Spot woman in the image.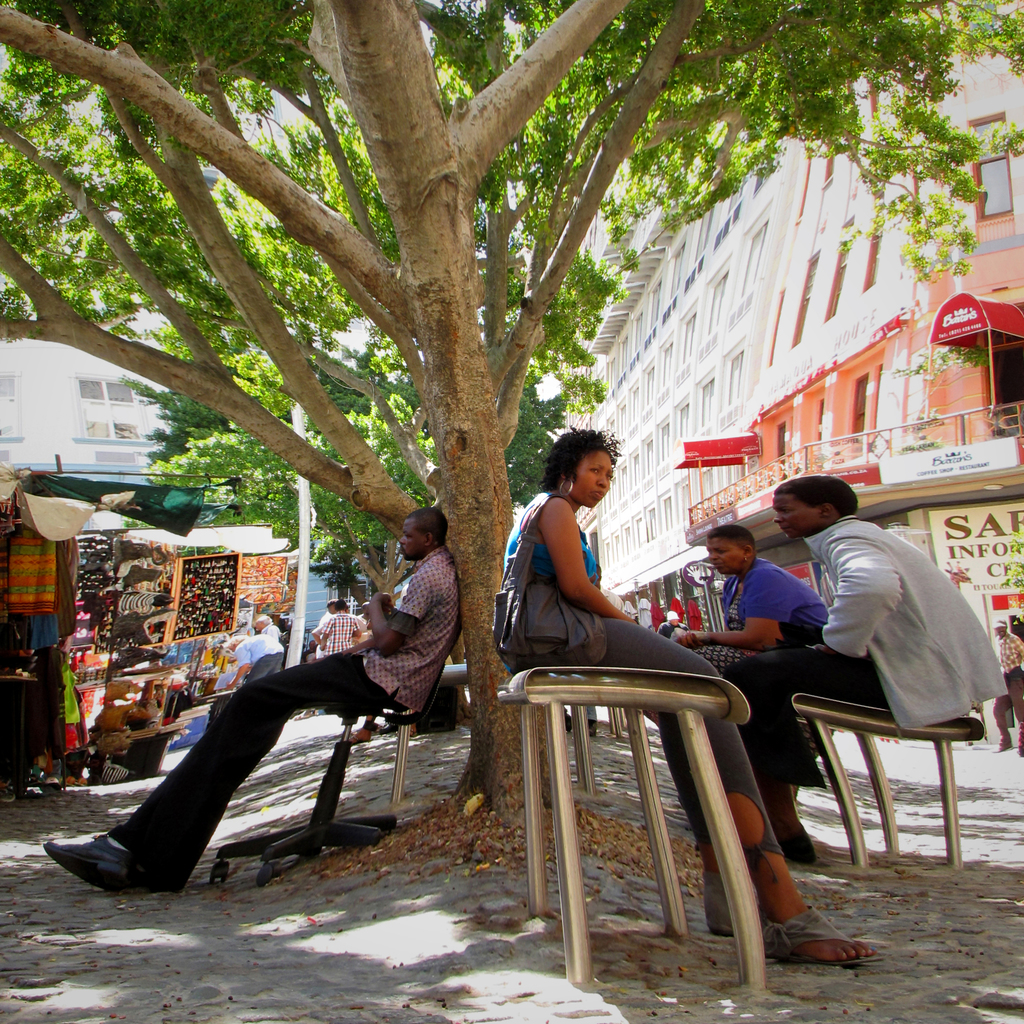
woman found at box=[494, 428, 884, 969].
